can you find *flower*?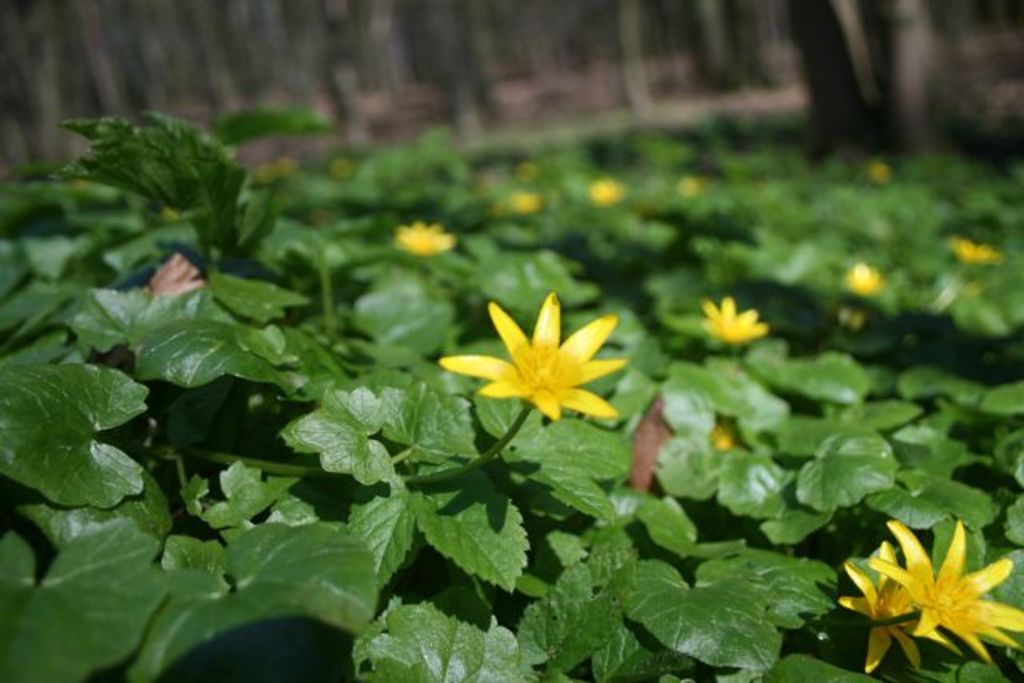
Yes, bounding box: BBox(835, 537, 918, 677).
